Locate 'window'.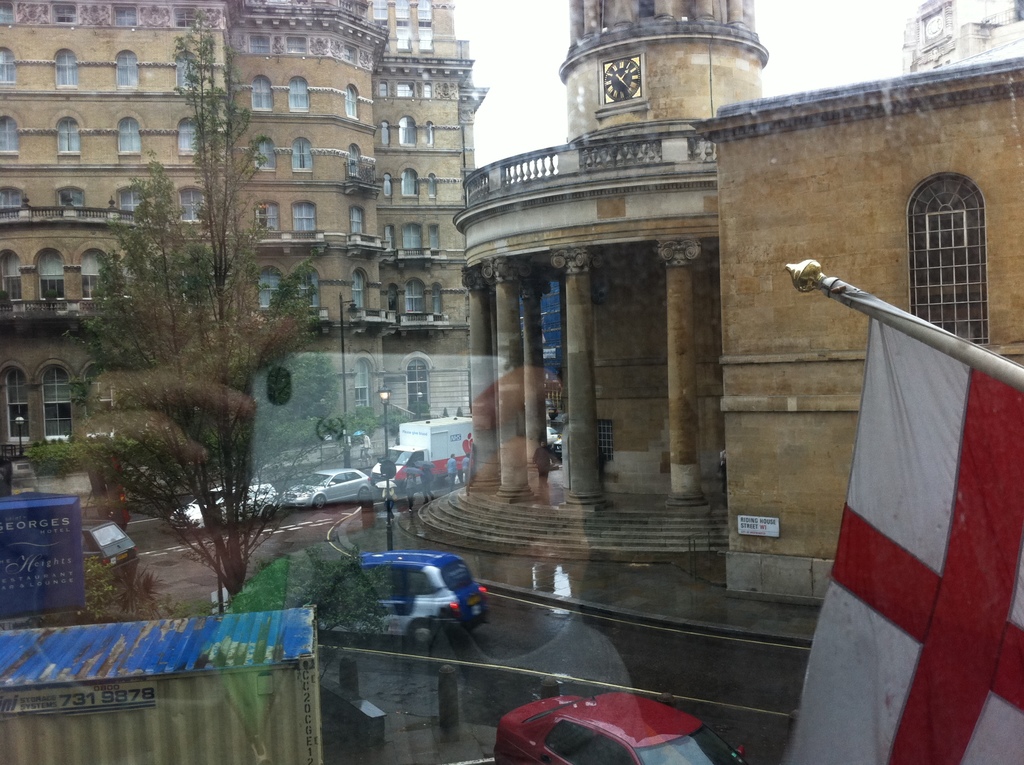
Bounding box: [x1=81, y1=253, x2=107, y2=295].
